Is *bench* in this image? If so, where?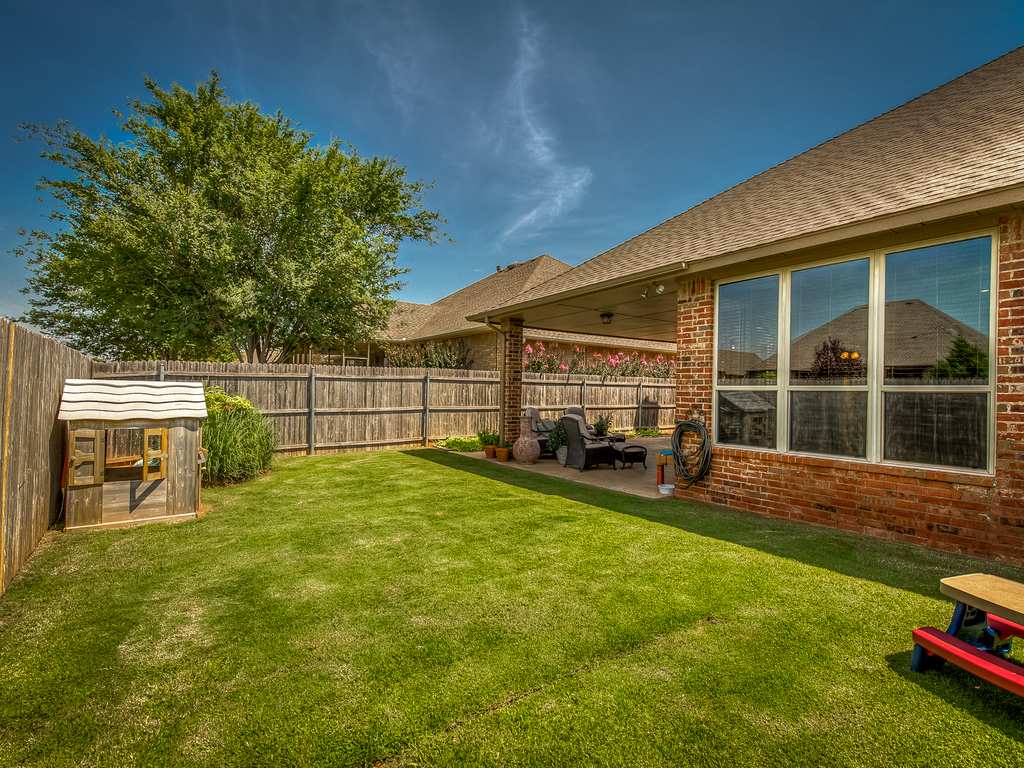
Yes, at BBox(910, 572, 1023, 699).
